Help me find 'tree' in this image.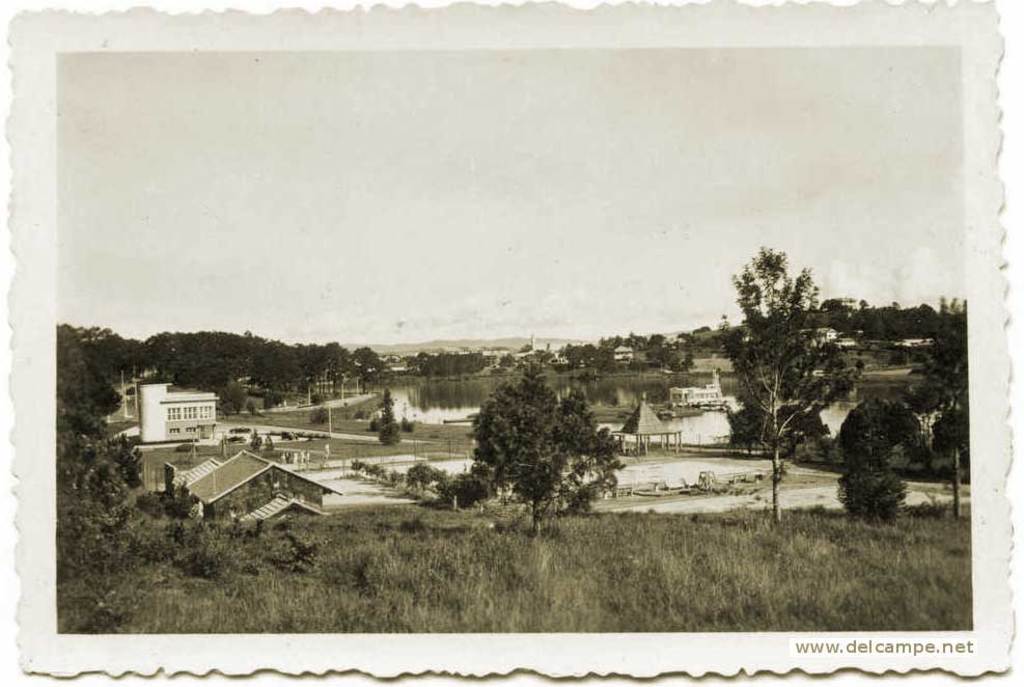
Found it: <bbox>379, 420, 402, 447</bbox>.
